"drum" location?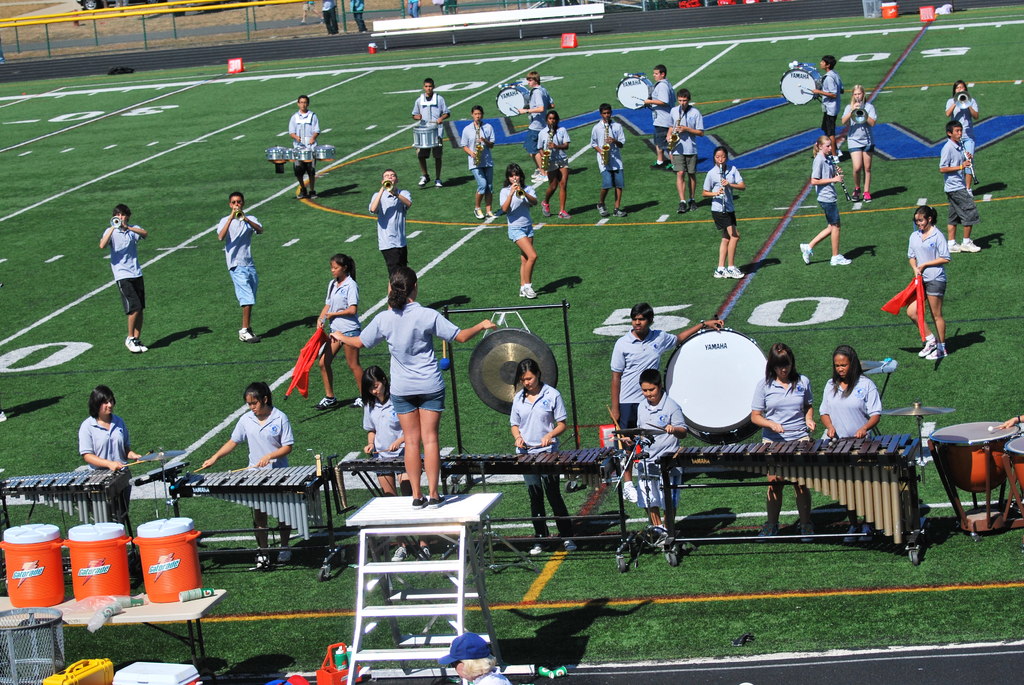
box(263, 146, 289, 161)
